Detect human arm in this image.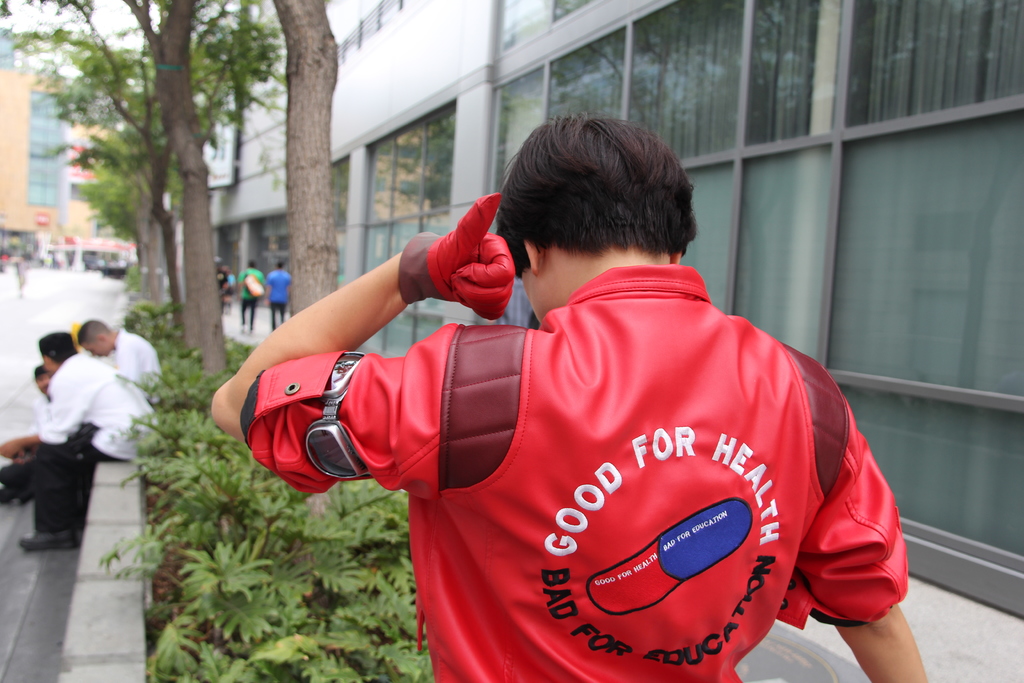
Detection: x1=207, y1=185, x2=520, y2=502.
